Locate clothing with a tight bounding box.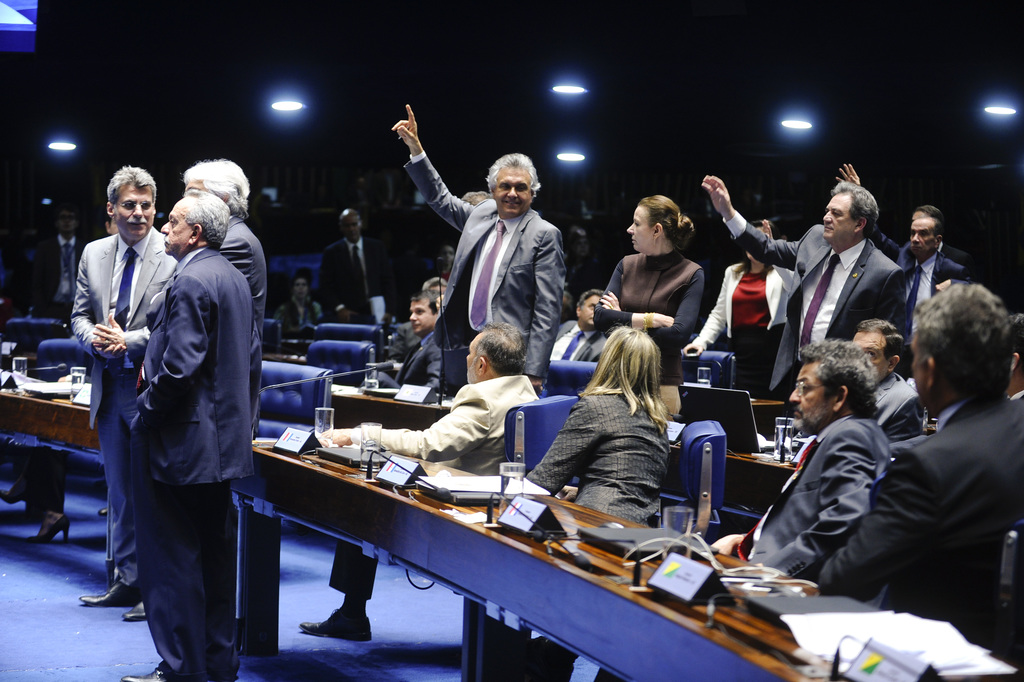
x1=216, y1=204, x2=268, y2=345.
